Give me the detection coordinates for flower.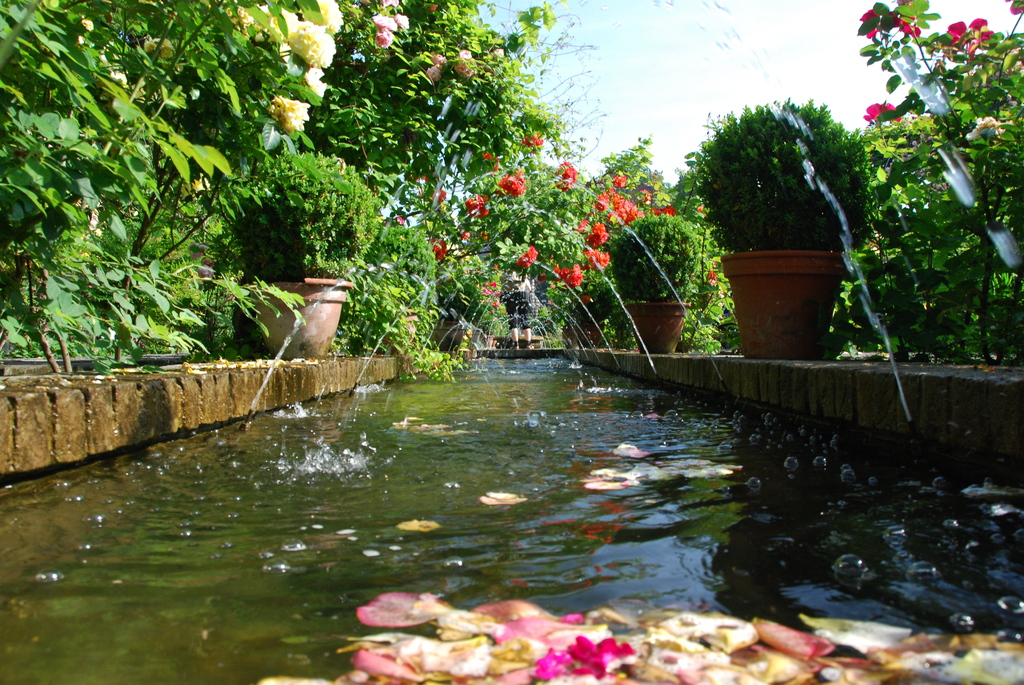
x1=412 y1=47 x2=441 y2=84.
